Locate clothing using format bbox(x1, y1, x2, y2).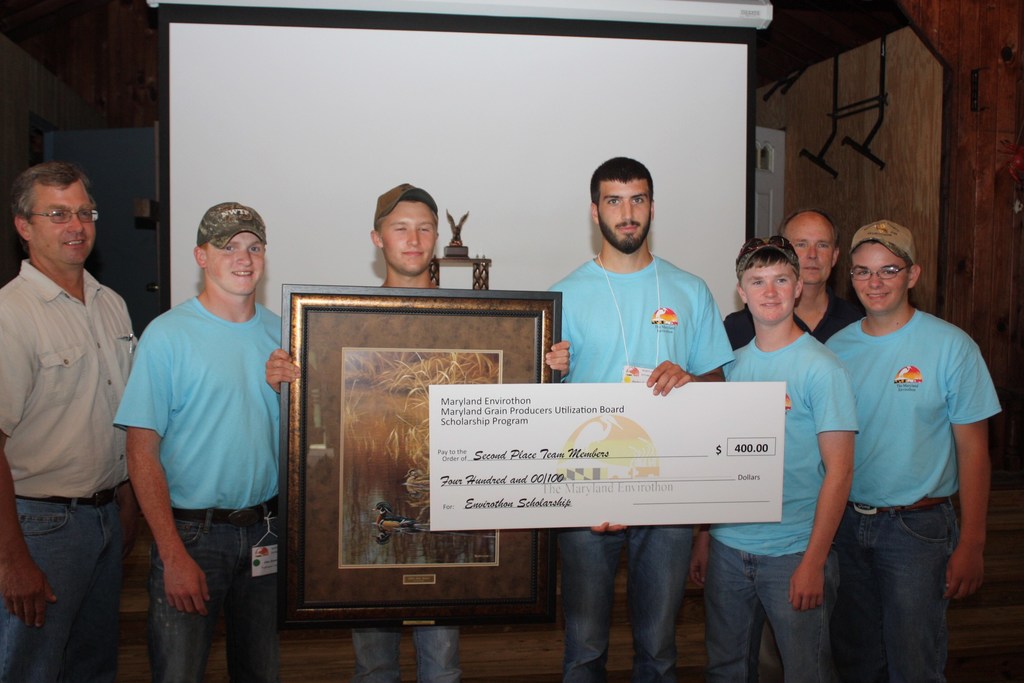
bbox(120, 229, 288, 620).
